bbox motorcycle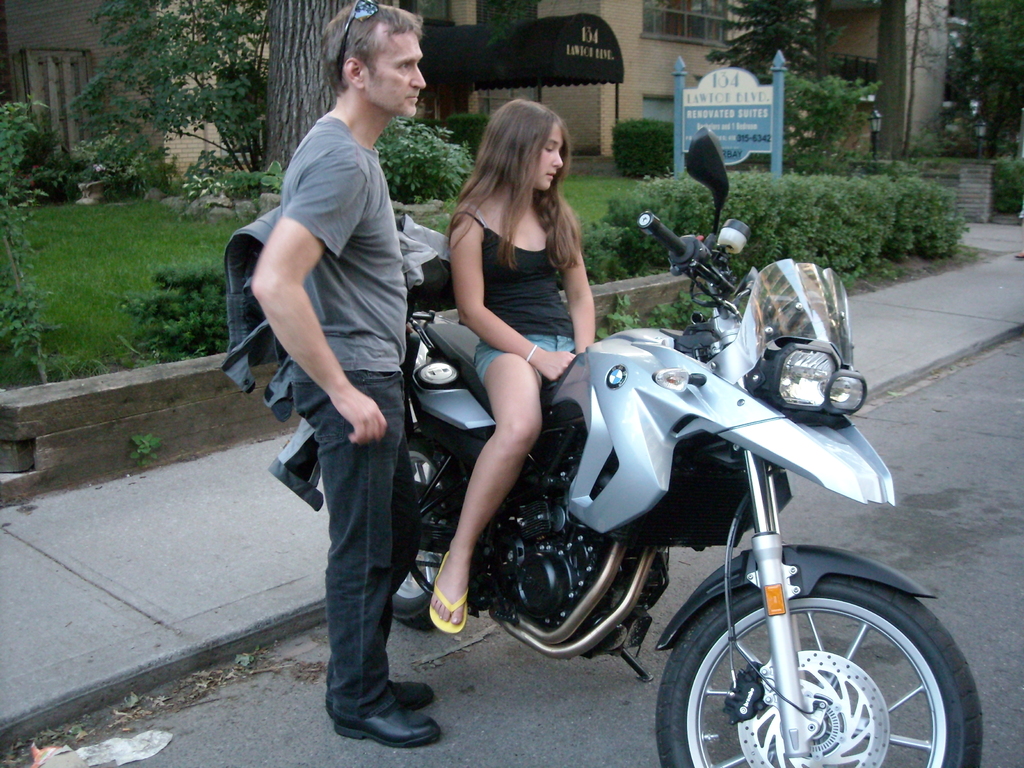
(x1=333, y1=245, x2=937, y2=752)
